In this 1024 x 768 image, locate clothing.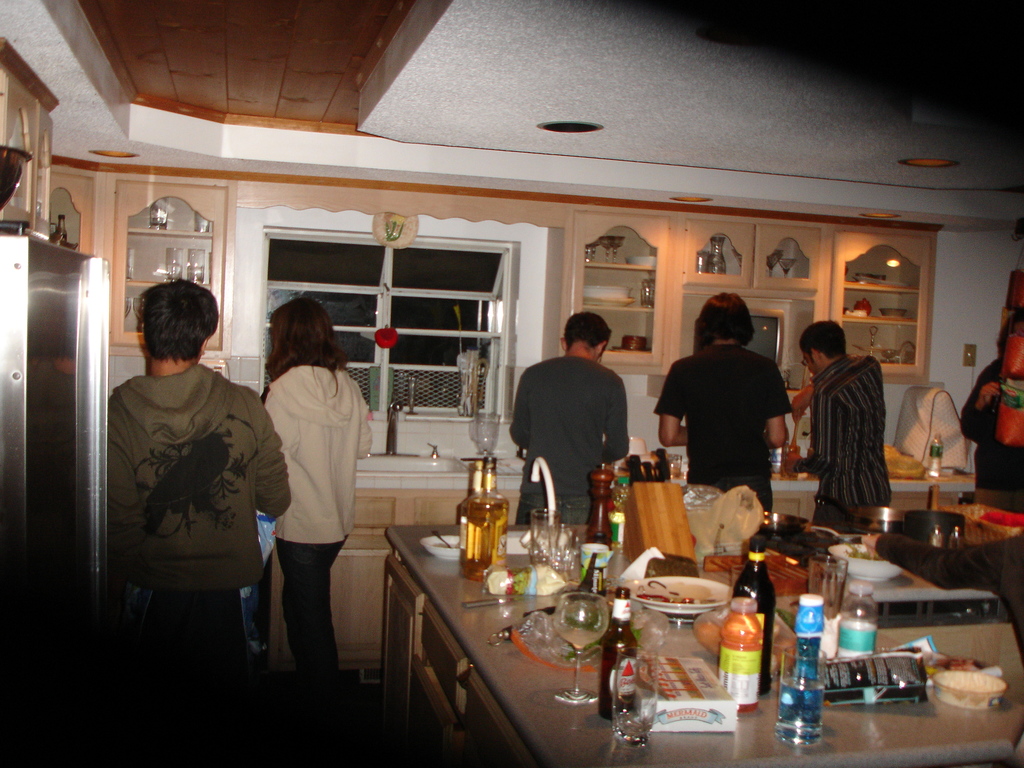
Bounding box: [left=269, top=360, right=372, bottom=767].
